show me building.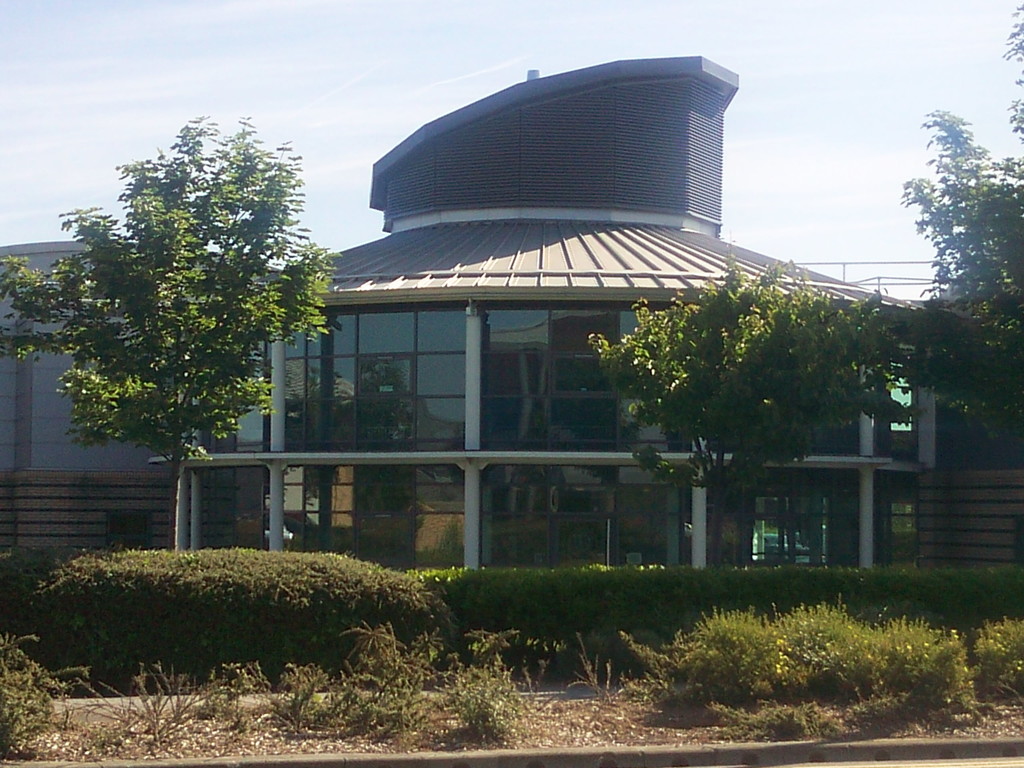
building is here: 0, 54, 1023, 579.
